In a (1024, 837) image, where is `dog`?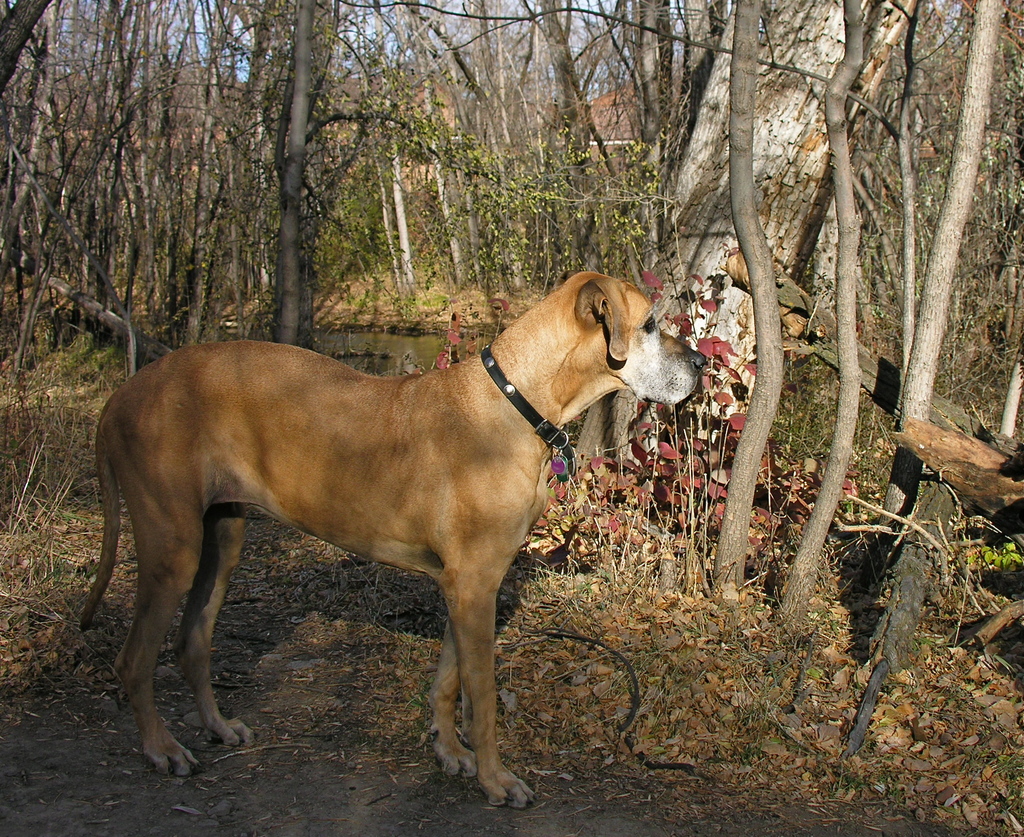
79, 268, 707, 811.
